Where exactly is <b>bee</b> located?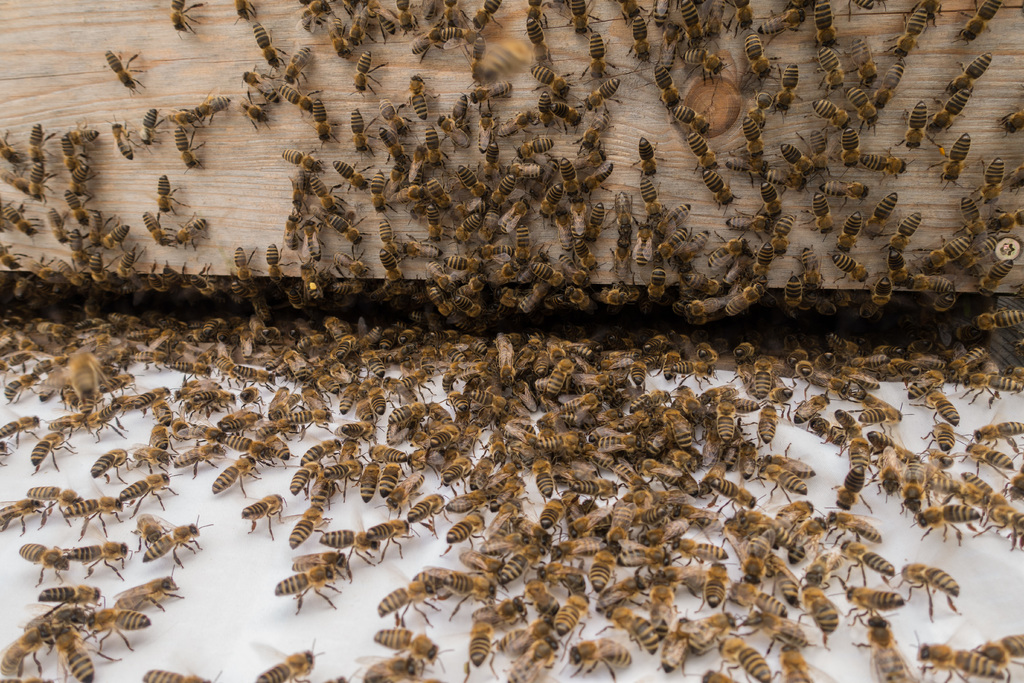
Its bounding box is select_region(433, 110, 472, 152).
